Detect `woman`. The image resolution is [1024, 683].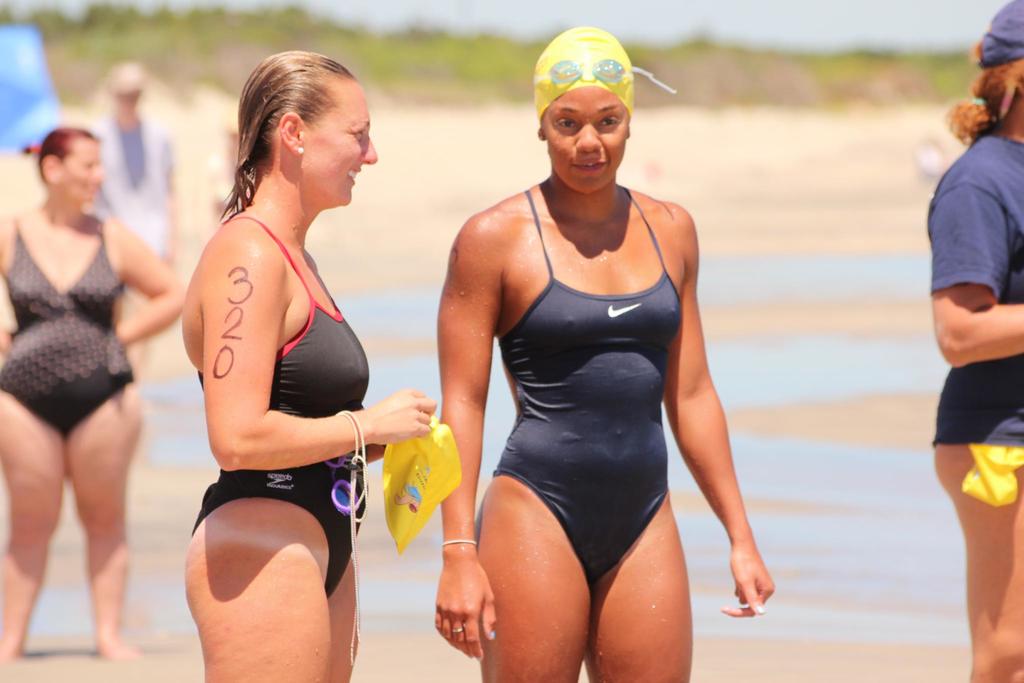
x1=922, y1=0, x2=1023, y2=682.
